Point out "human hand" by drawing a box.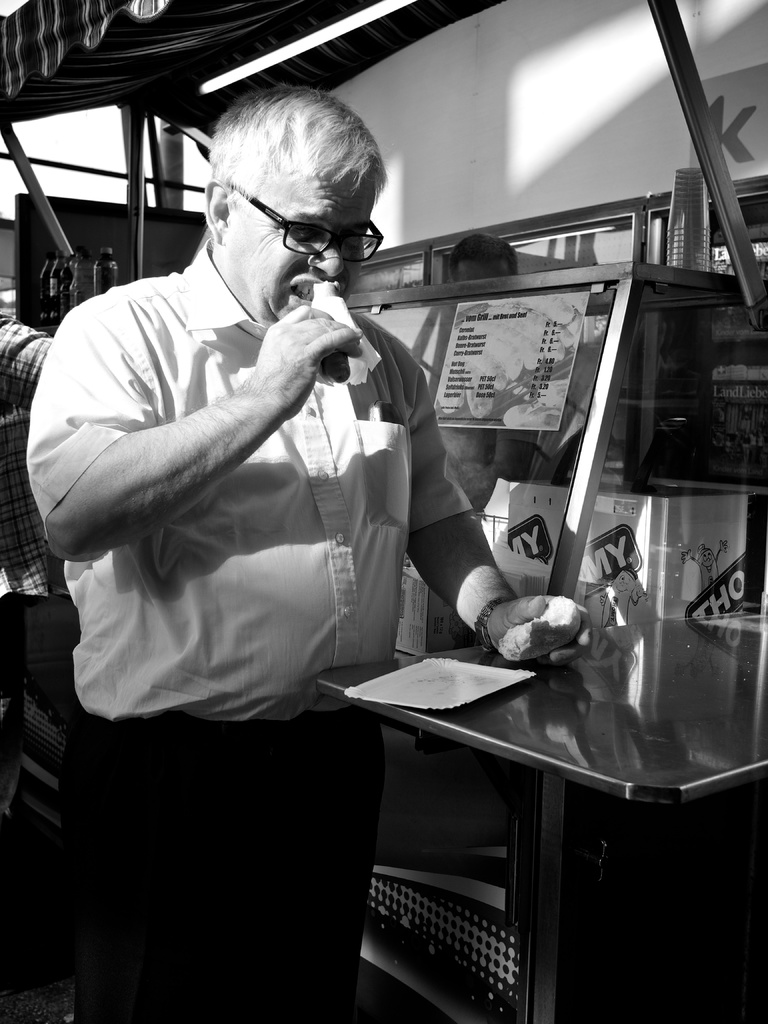
(477,589,591,662).
